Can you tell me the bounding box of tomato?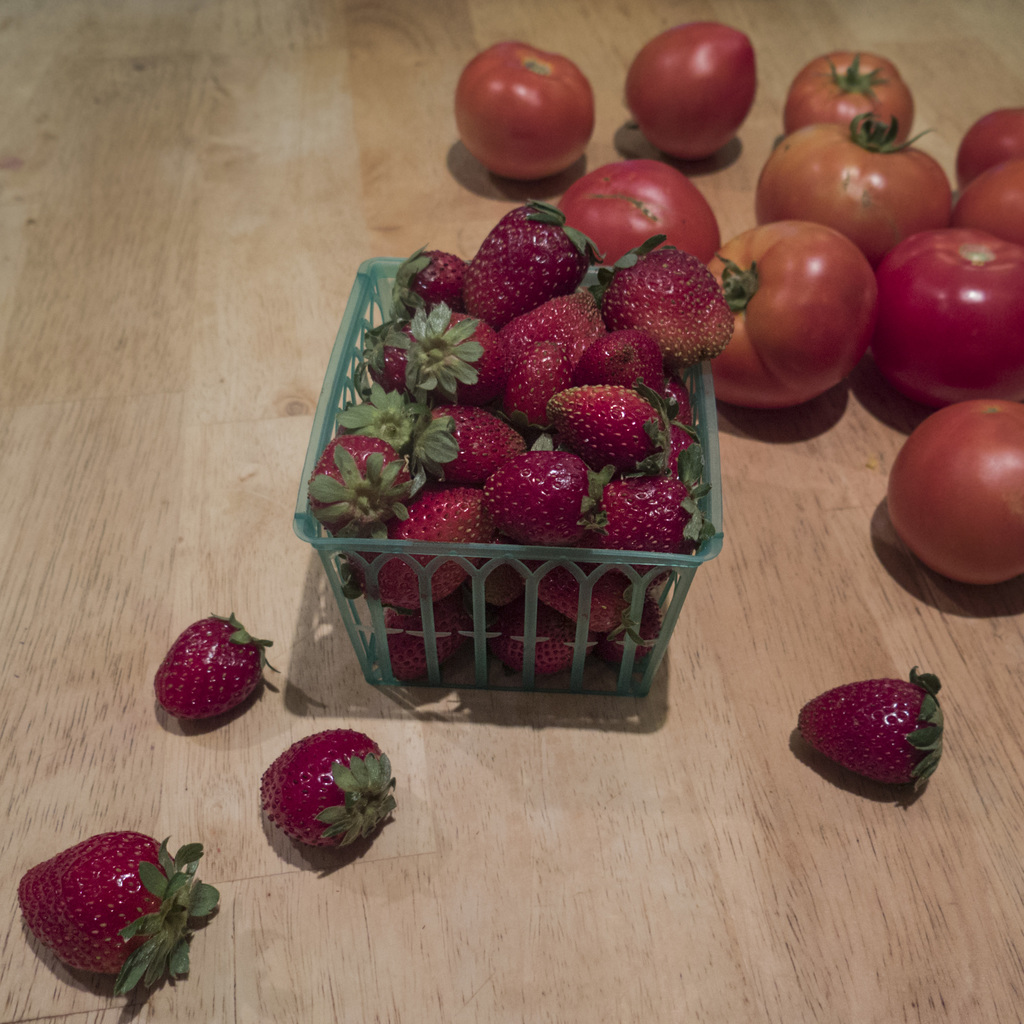
{"x1": 758, "y1": 114, "x2": 956, "y2": 263}.
